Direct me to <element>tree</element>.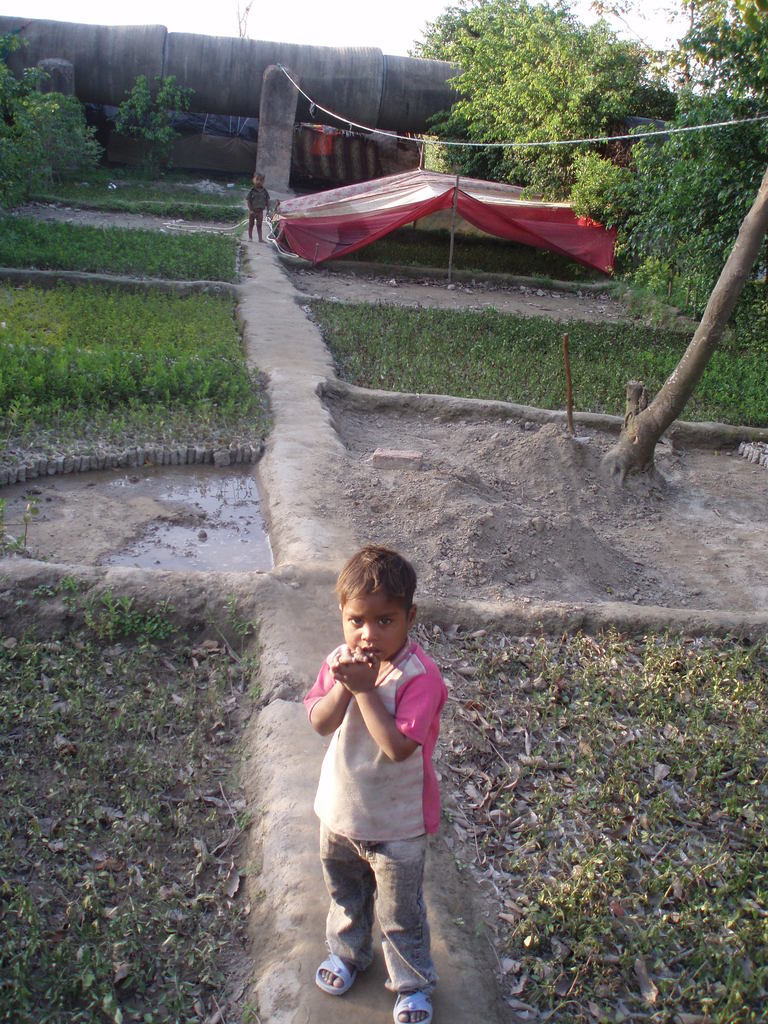
Direction: 0 15 65 230.
